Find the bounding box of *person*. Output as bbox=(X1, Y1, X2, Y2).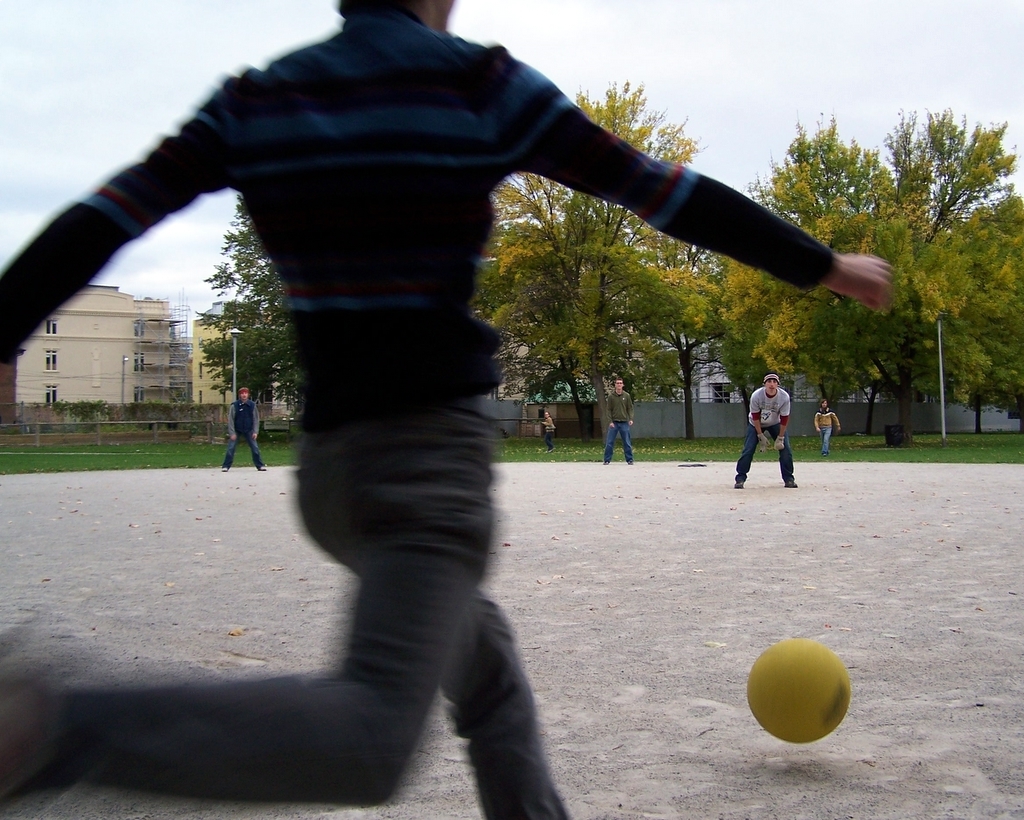
bbox=(546, 411, 556, 443).
